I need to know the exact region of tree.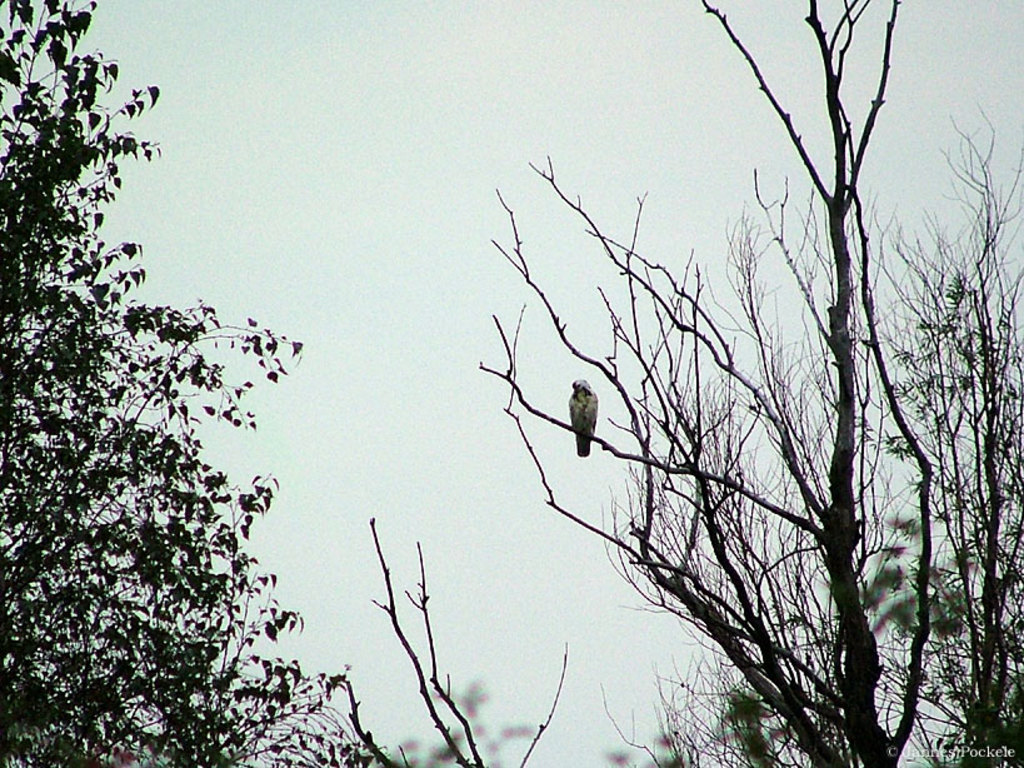
Region: (620, 11, 971, 745).
